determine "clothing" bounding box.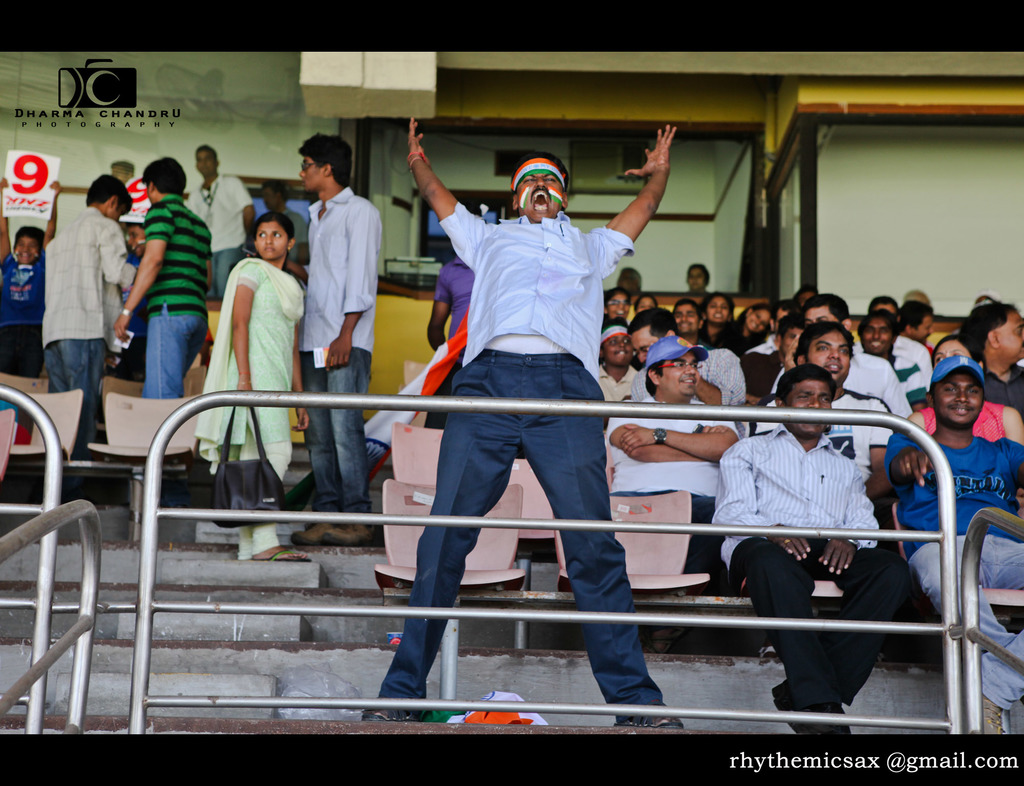
Determined: x1=397 y1=108 x2=652 y2=694.
